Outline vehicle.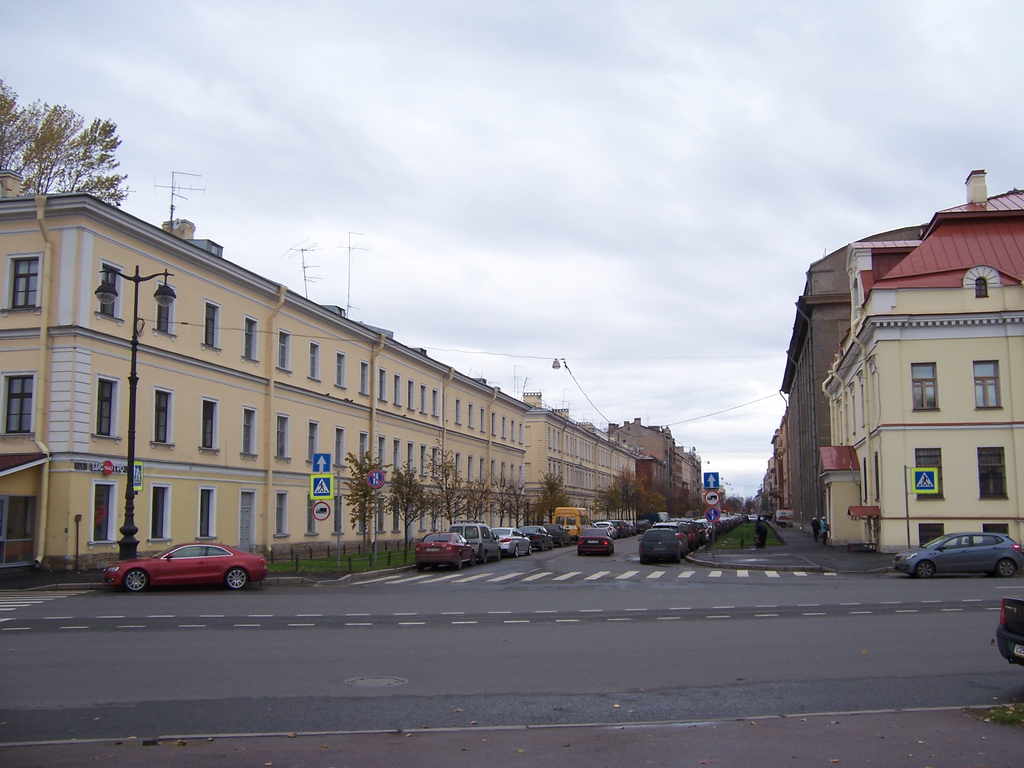
Outline: Rect(544, 519, 576, 548).
